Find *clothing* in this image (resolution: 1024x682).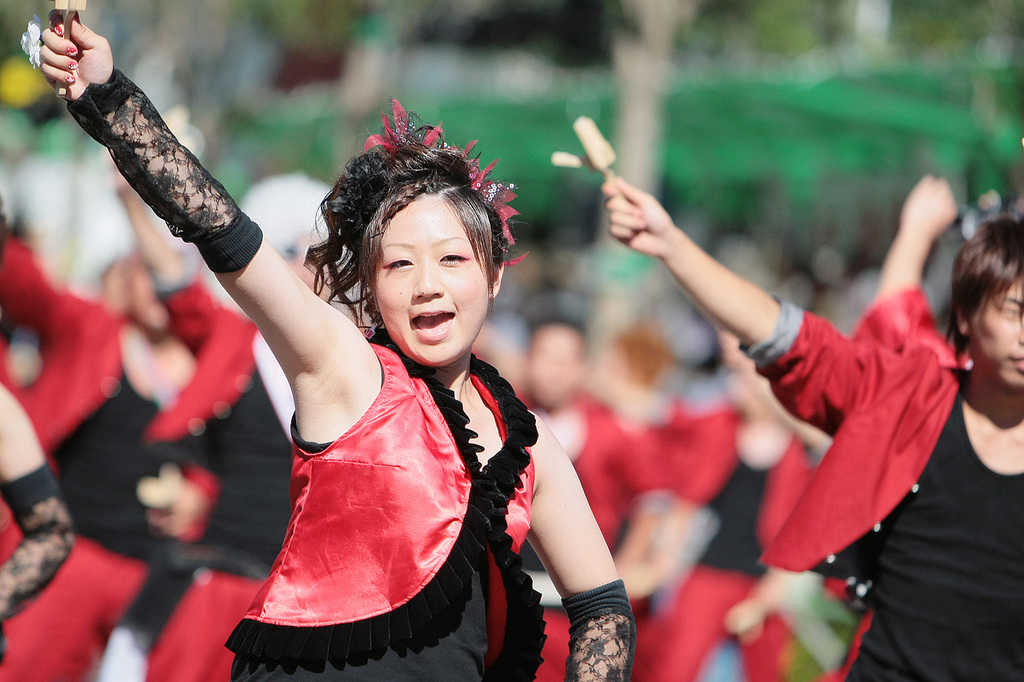
left=738, top=281, right=1023, bottom=681.
